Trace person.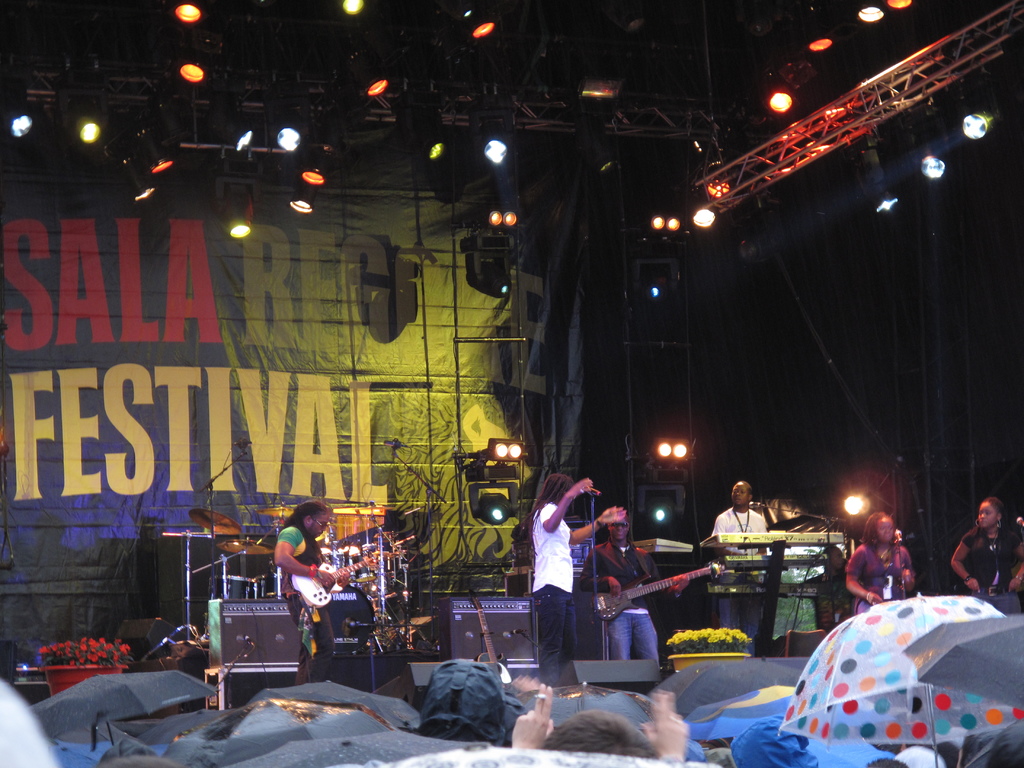
Traced to (x1=710, y1=479, x2=769, y2=656).
